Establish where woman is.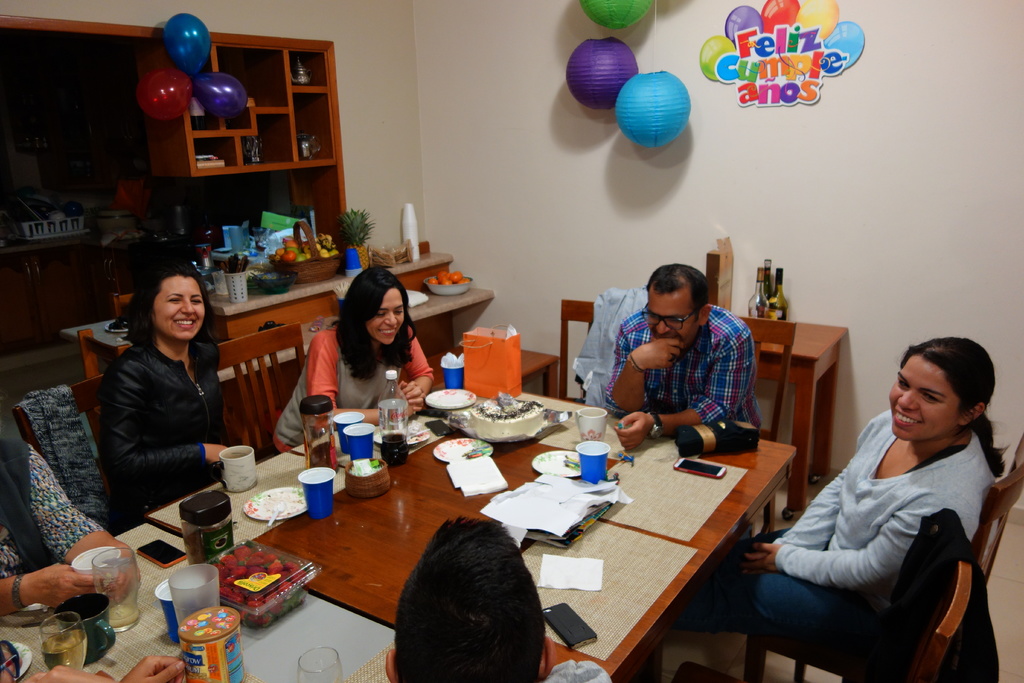
Established at [x1=740, y1=313, x2=999, y2=666].
